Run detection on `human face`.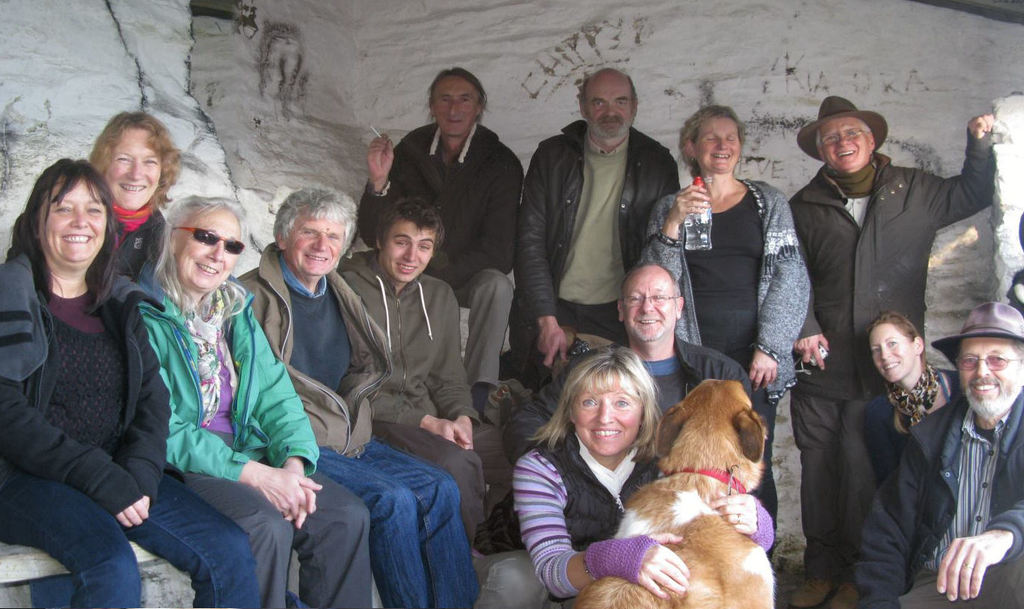
Result: detection(571, 375, 643, 457).
